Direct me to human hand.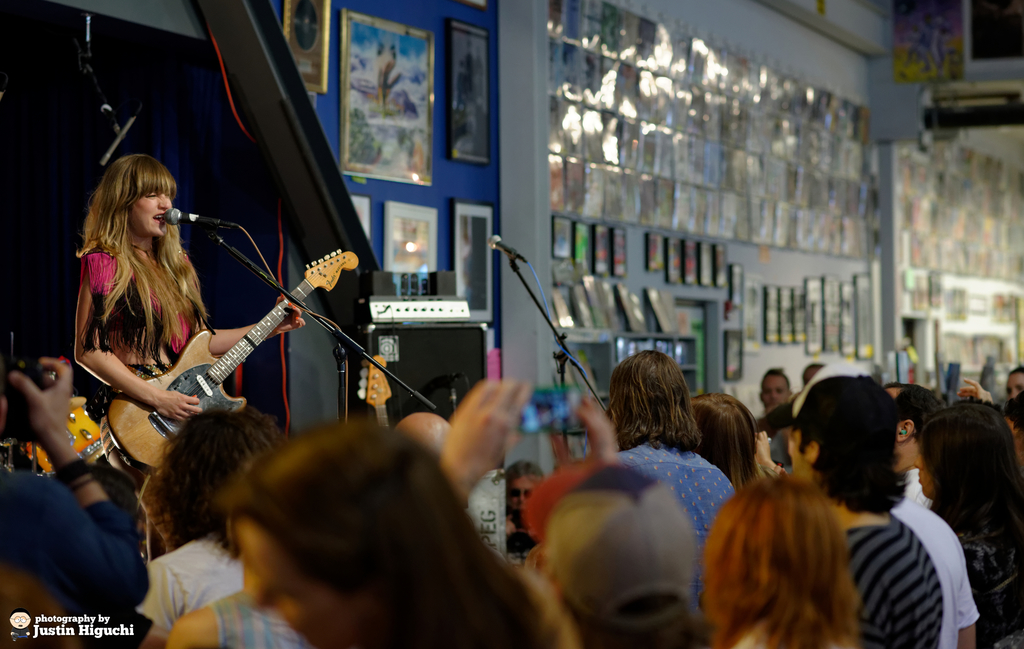
Direction: box=[275, 293, 311, 334].
